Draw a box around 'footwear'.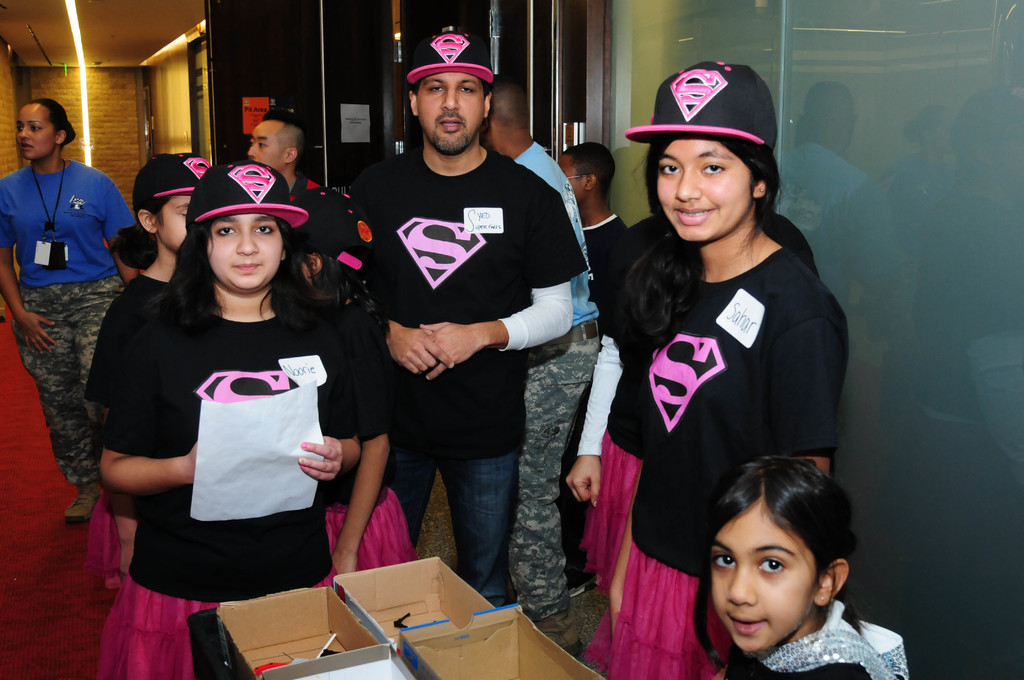
box=[66, 482, 101, 523].
